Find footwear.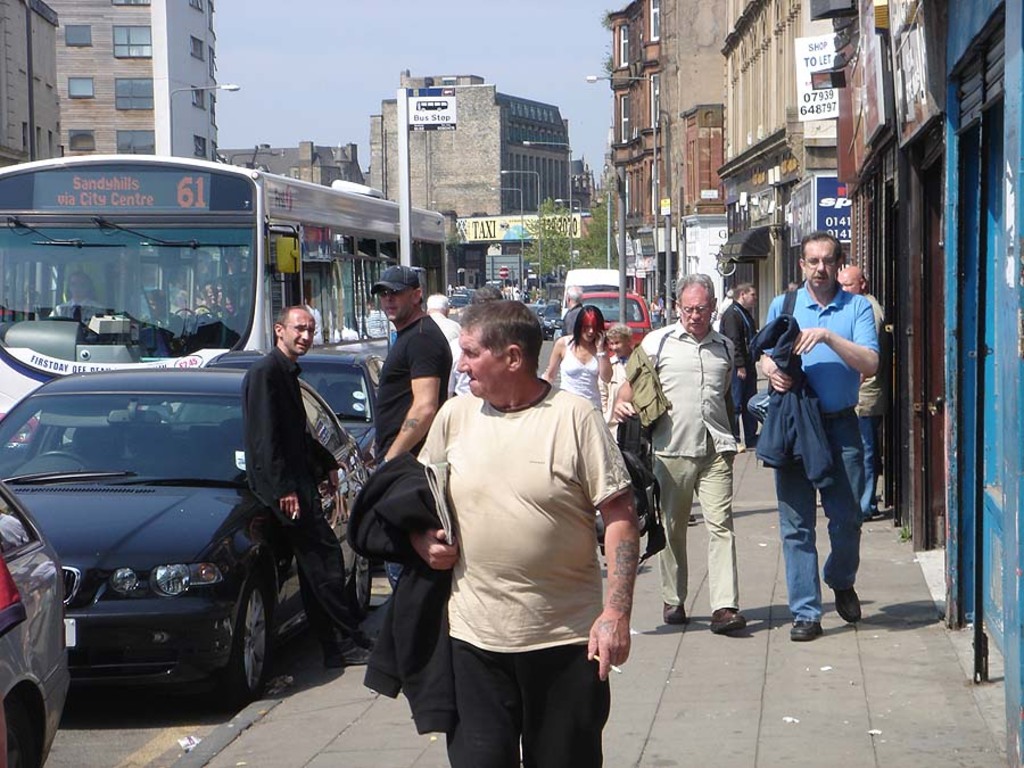
(661,595,693,624).
